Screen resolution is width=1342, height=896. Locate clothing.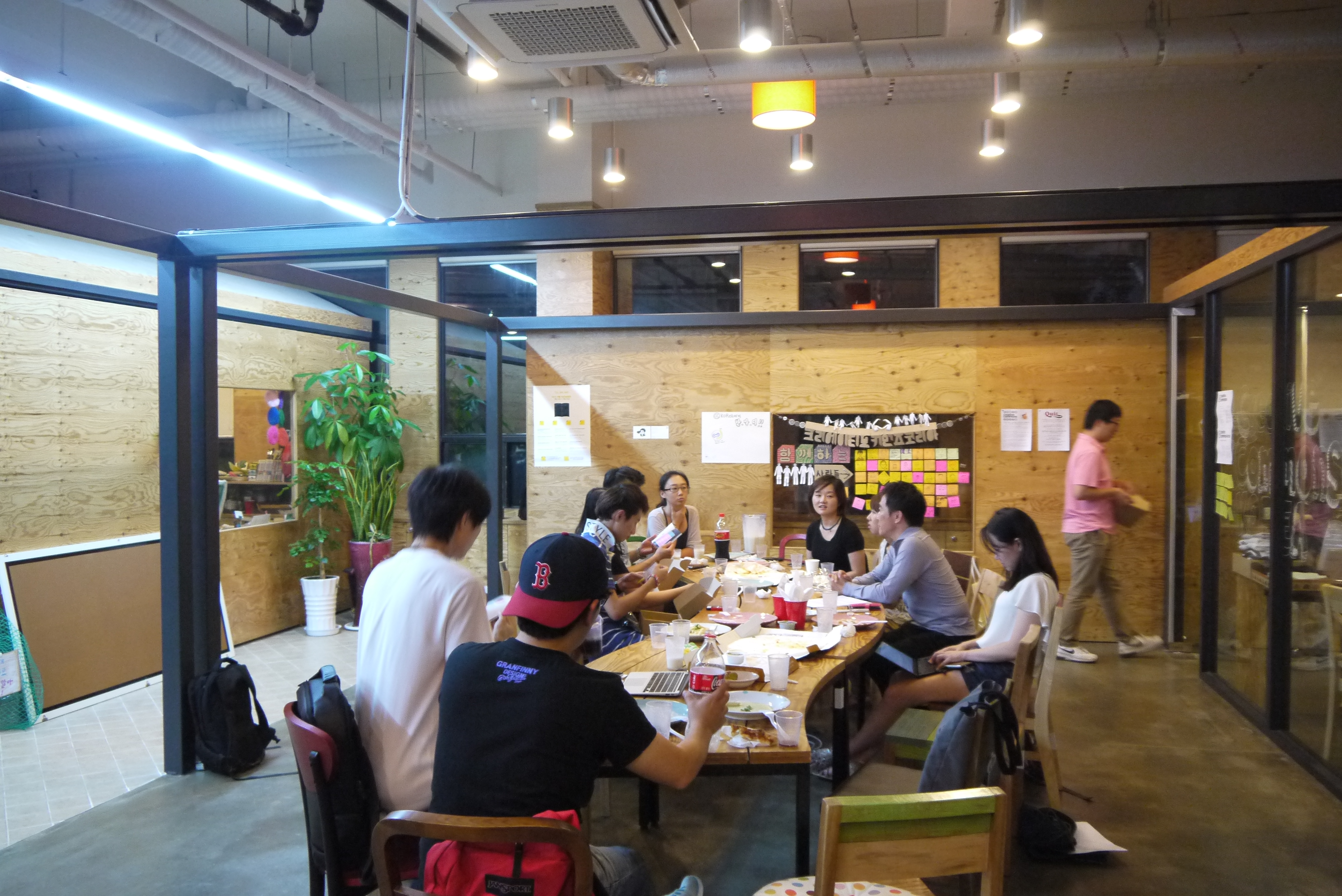
356,144,383,219.
